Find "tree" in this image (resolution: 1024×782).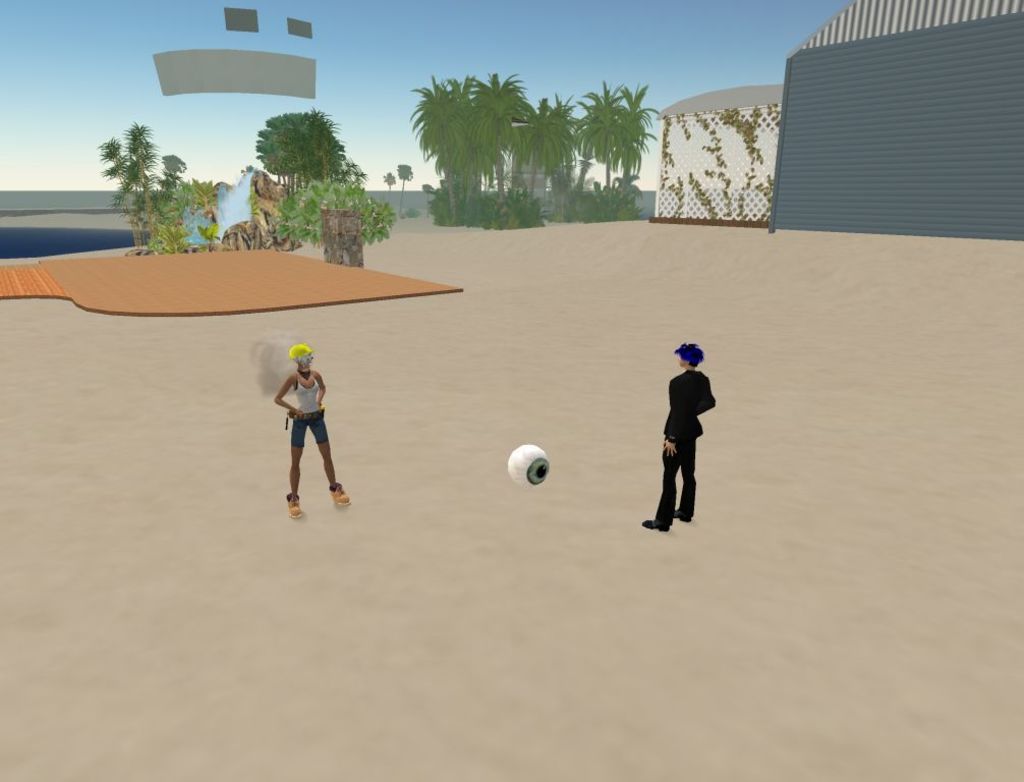
397 159 417 186.
